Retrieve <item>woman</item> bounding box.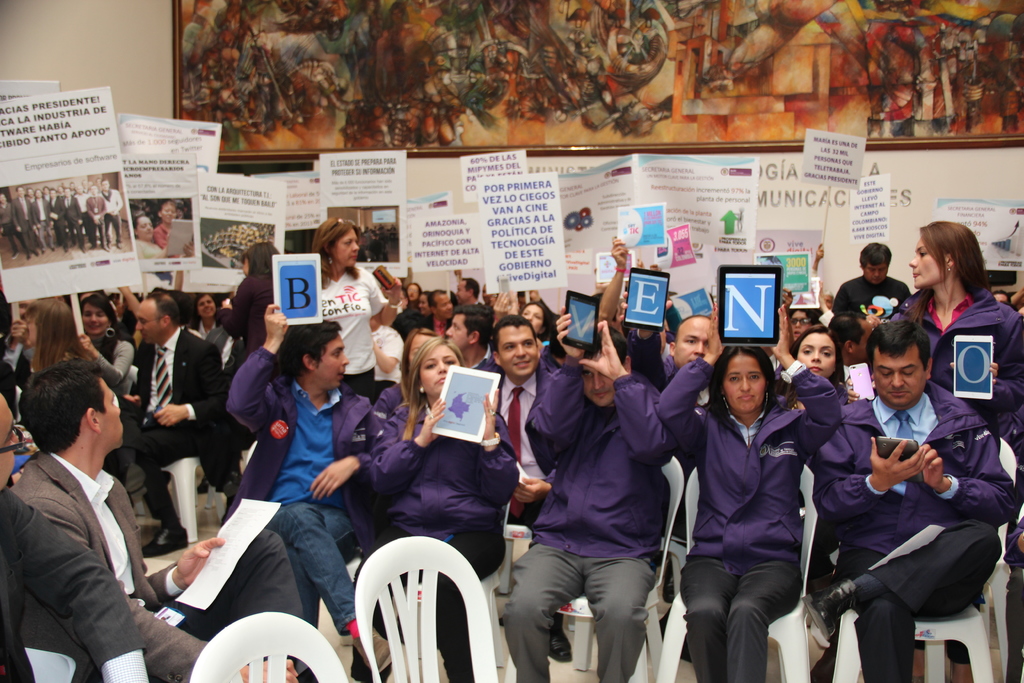
Bounding box: 304/212/405/417.
